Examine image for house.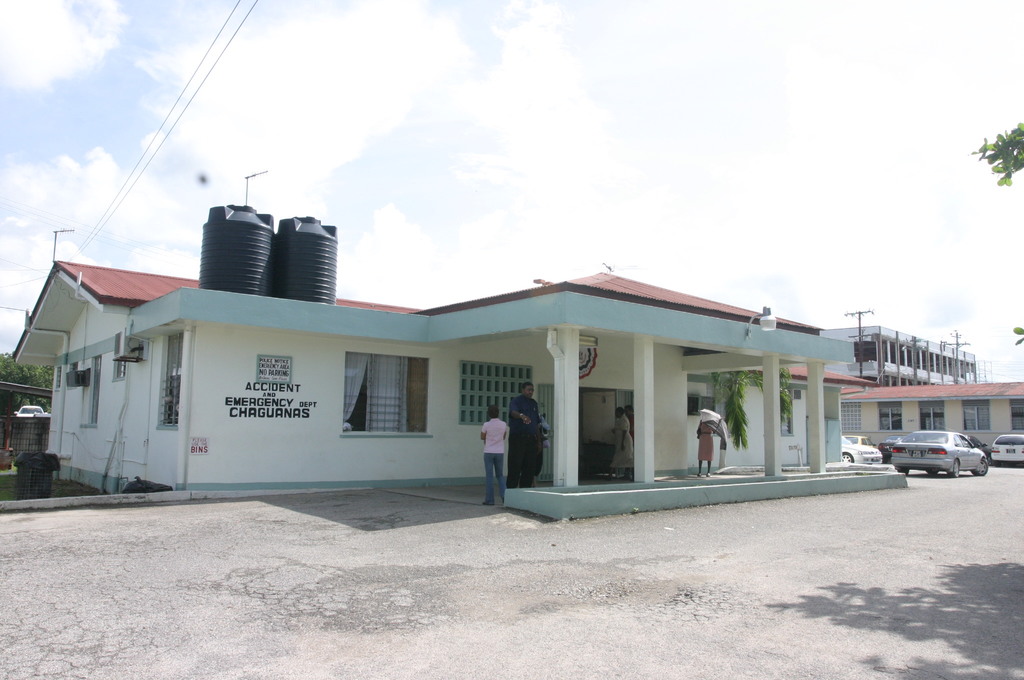
Examination result: left=0, top=260, right=854, bottom=524.
